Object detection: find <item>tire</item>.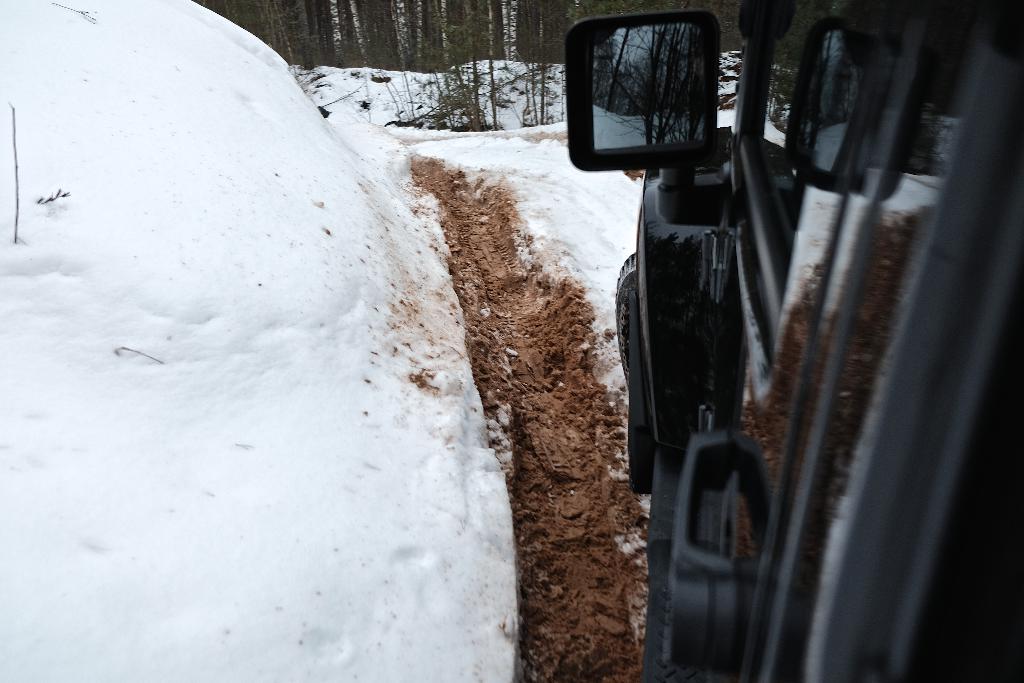
{"x1": 610, "y1": 245, "x2": 645, "y2": 395}.
